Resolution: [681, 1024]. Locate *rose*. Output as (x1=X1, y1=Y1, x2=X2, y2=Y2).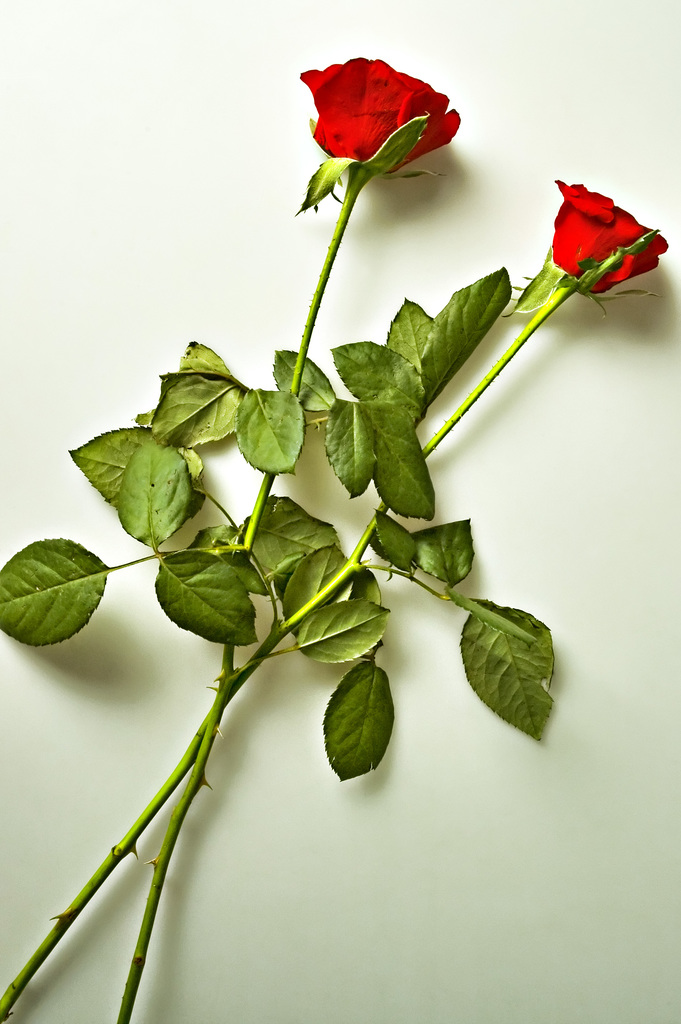
(x1=300, y1=54, x2=459, y2=178).
